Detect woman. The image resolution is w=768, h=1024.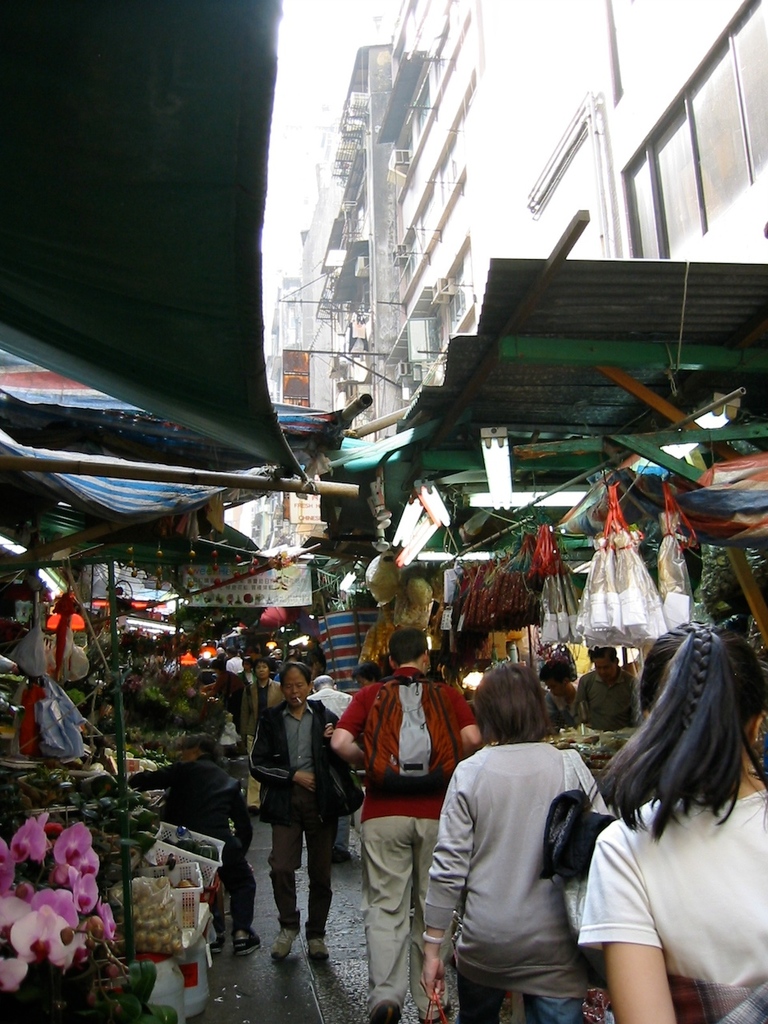
251, 662, 364, 965.
